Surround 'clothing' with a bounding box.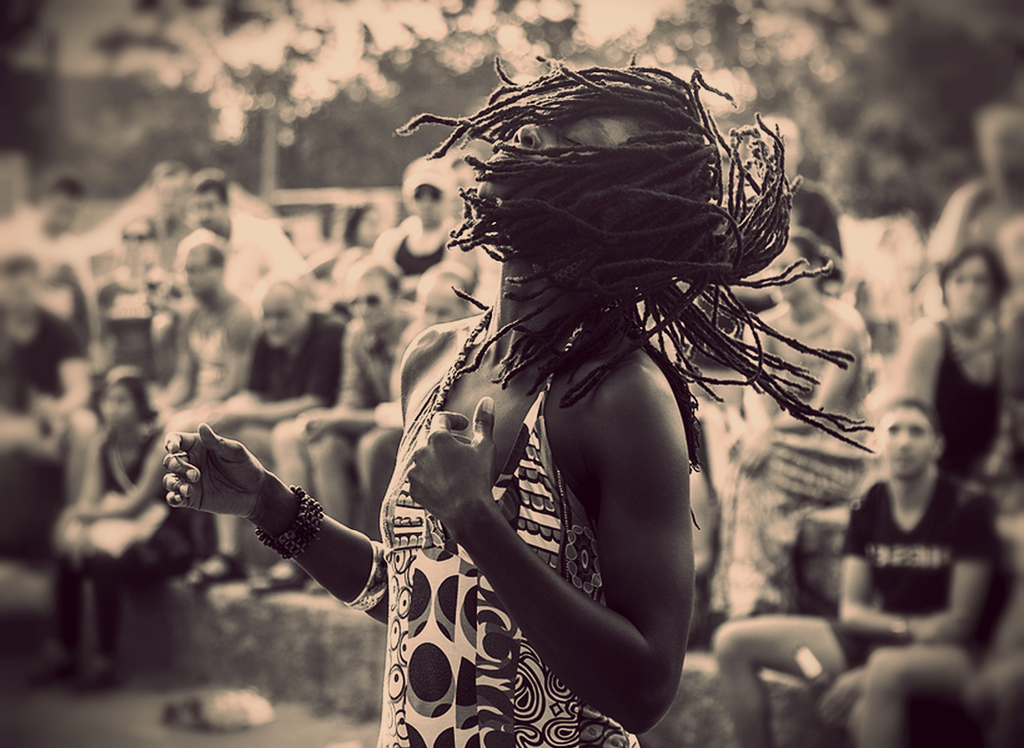
(370, 299, 638, 747).
